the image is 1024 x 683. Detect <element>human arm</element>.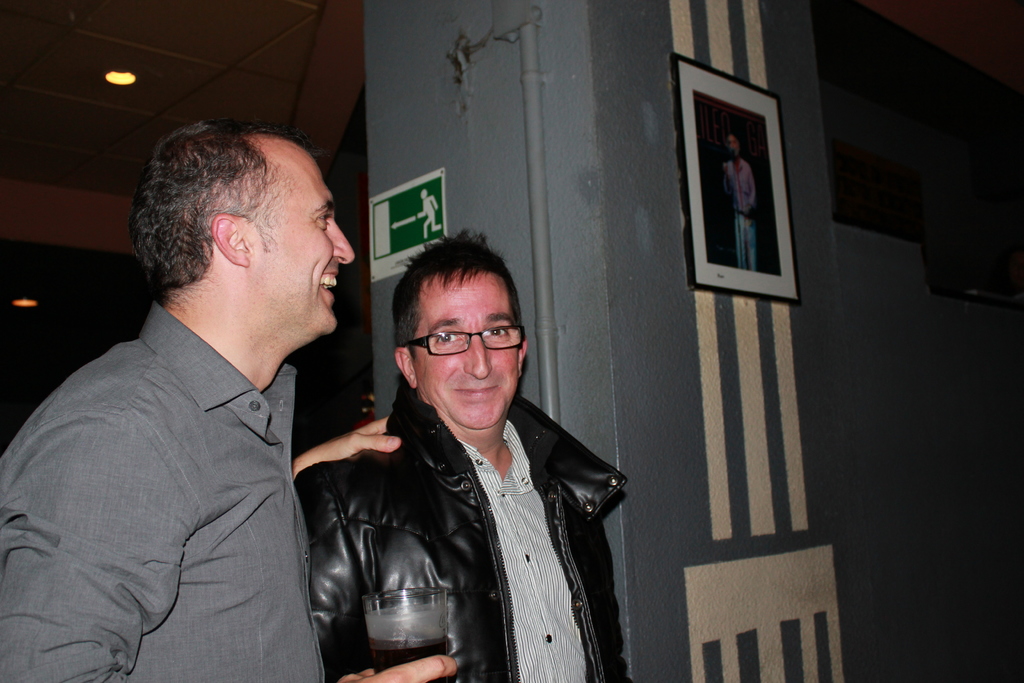
Detection: 316:499:447:682.
